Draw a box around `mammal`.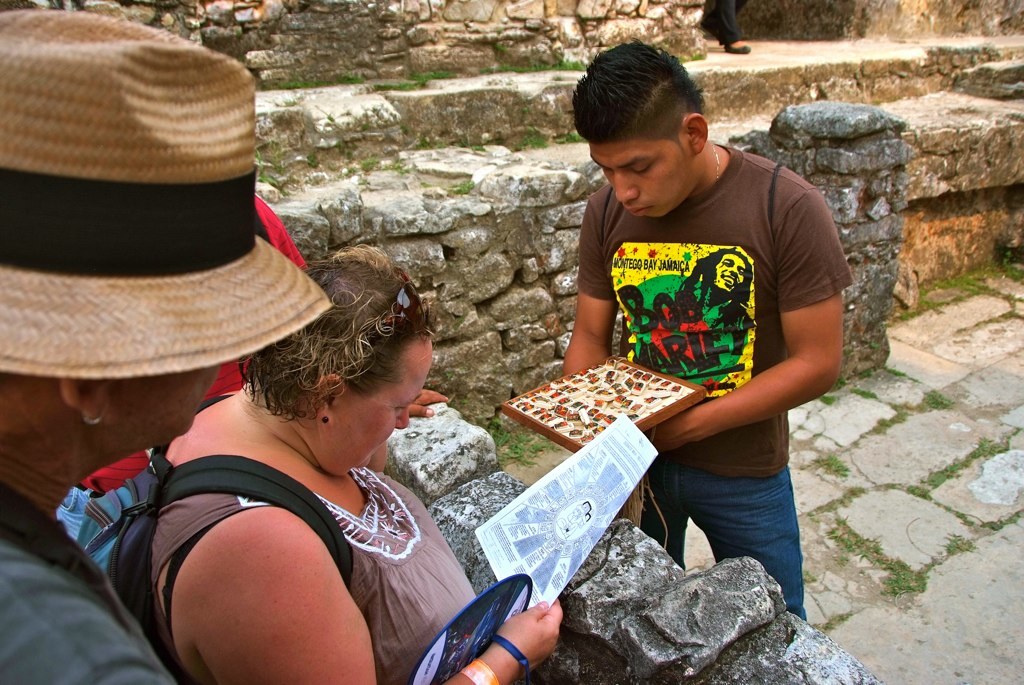
crop(147, 248, 571, 684).
